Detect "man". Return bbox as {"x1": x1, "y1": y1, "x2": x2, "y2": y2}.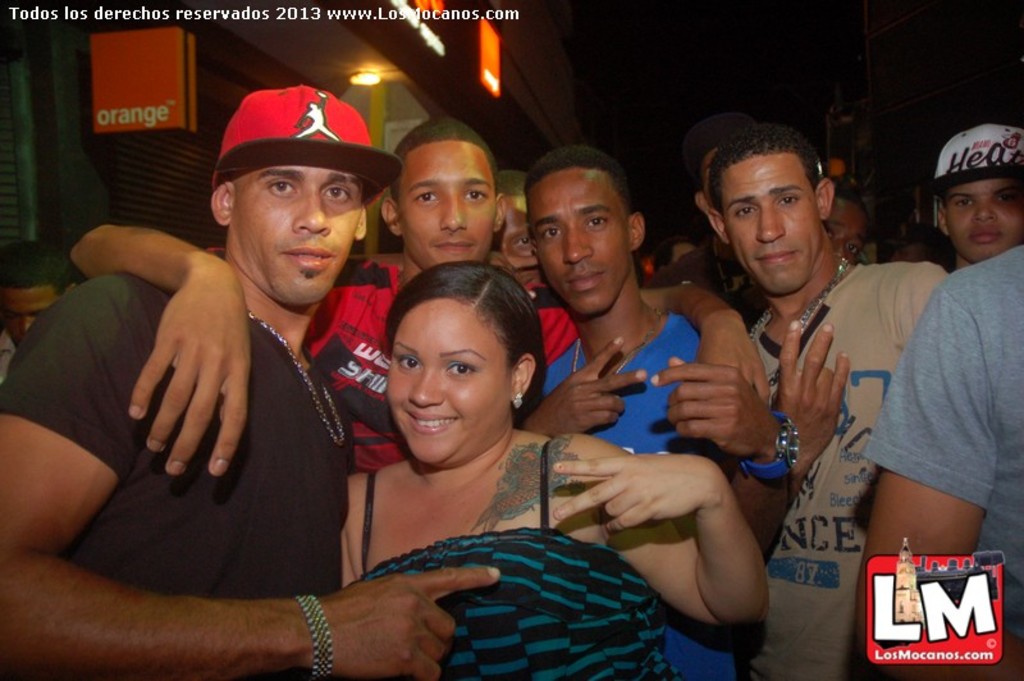
{"x1": 502, "y1": 150, "x2": 790, "y2": 680}.
